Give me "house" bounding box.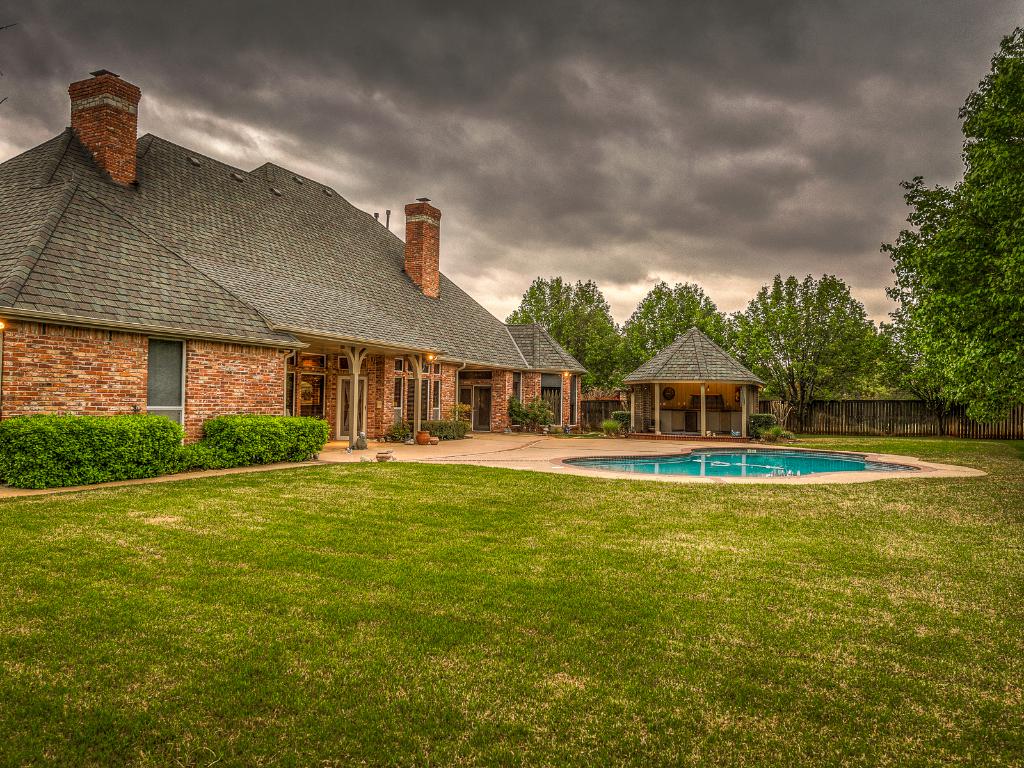
bbox=(47, 89, 552, 479).
